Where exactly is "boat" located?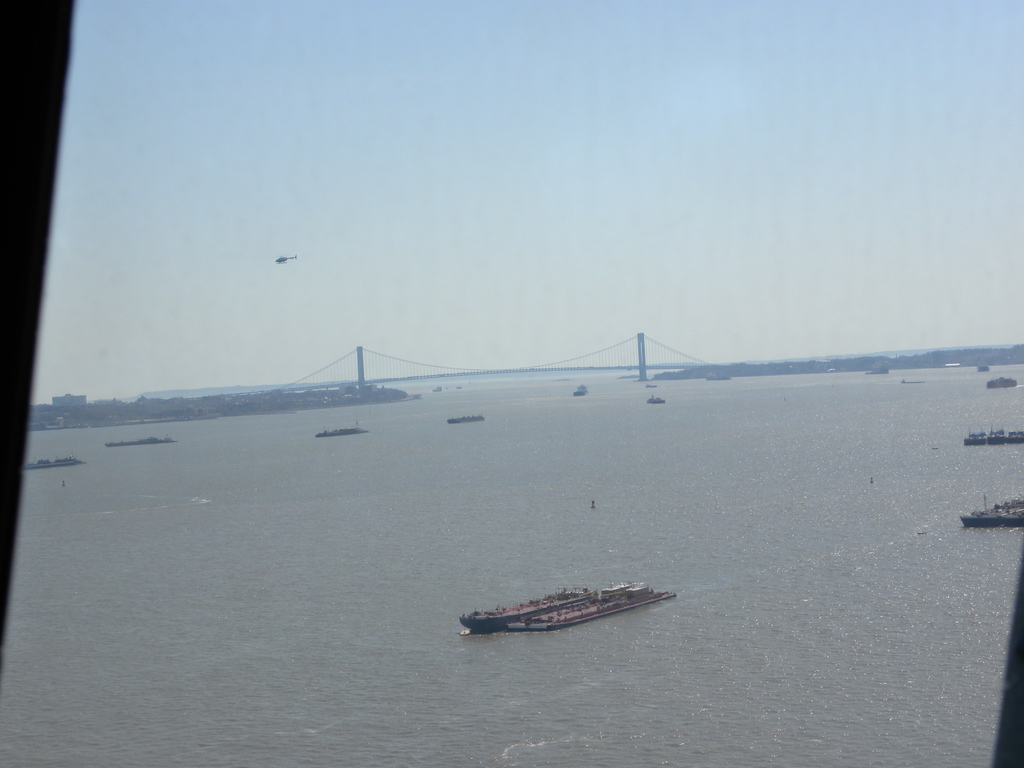
Its bounding box is [x1=103, y1=434, x2=176, y2=449].
